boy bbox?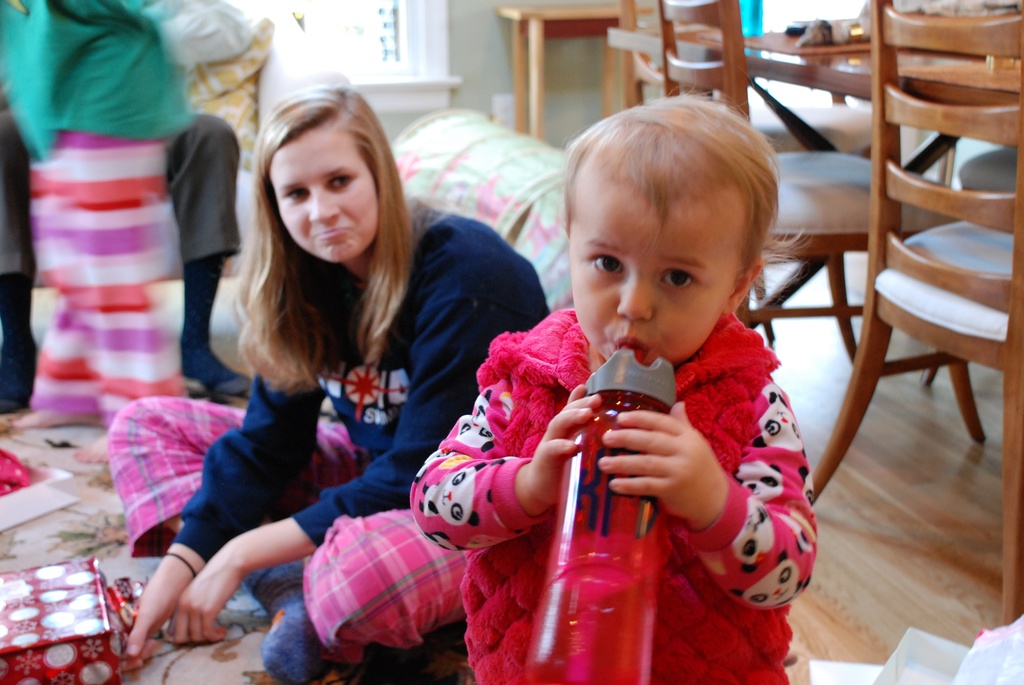
box(397, 88, 812, 683)
